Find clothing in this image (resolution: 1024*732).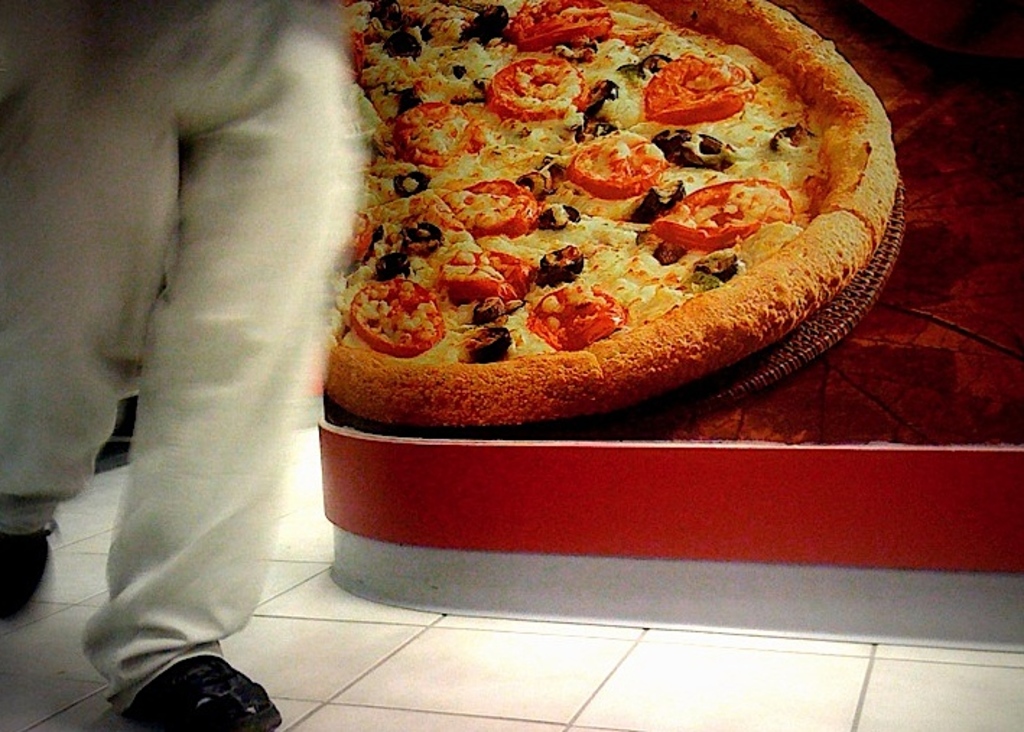
[x1=25, y1=33, x2=371, y2=684].
